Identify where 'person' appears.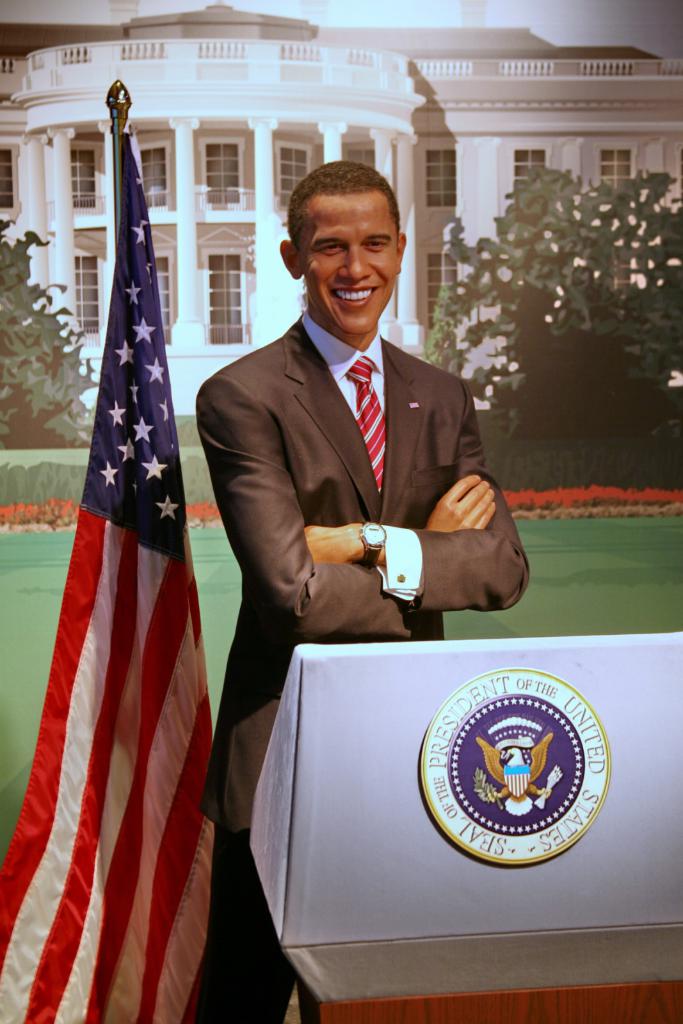
Appears at bbox=[200, 156, 536, 1023].
